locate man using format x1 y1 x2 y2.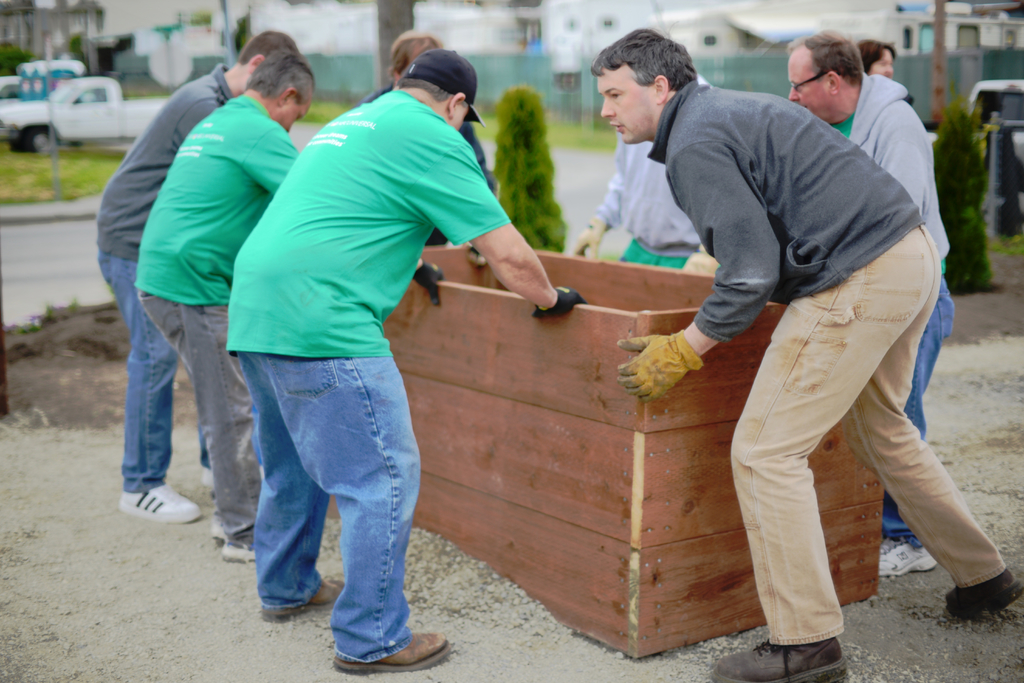
94 28 298 525.
